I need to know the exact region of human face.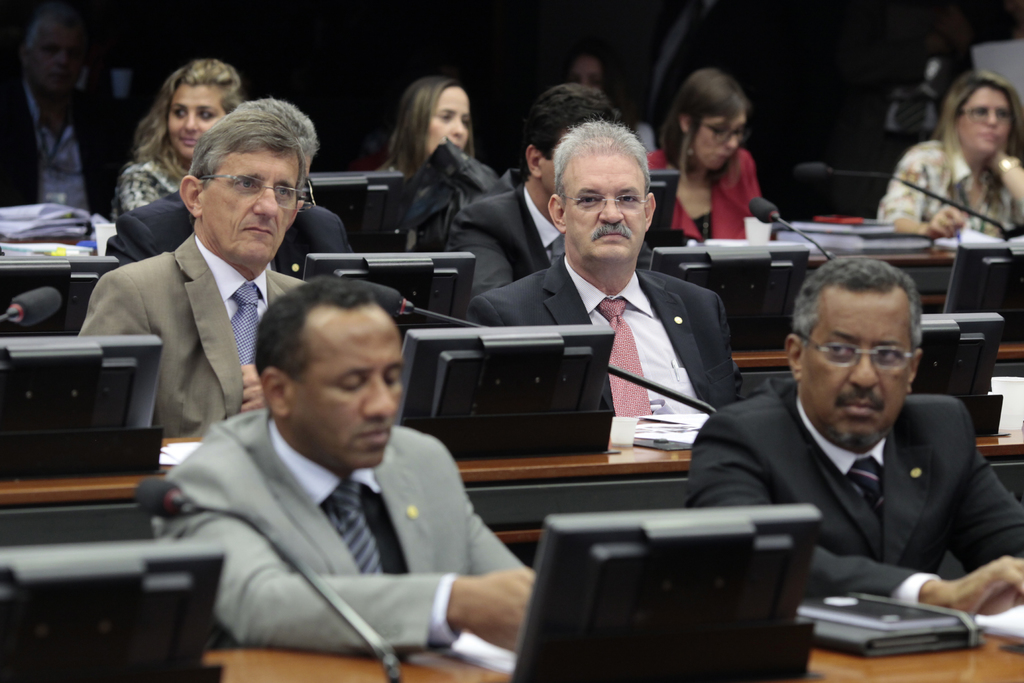
Region: locate(556, 140, 653, 265).
